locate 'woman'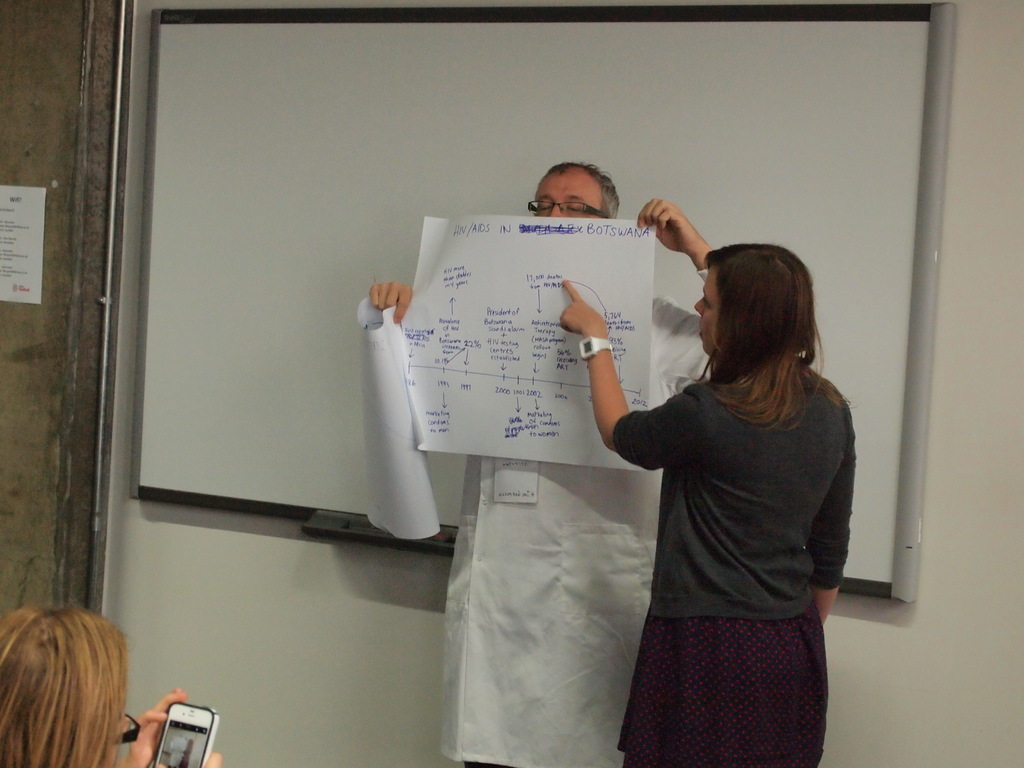
Rect(554, 246, 858, 767)
